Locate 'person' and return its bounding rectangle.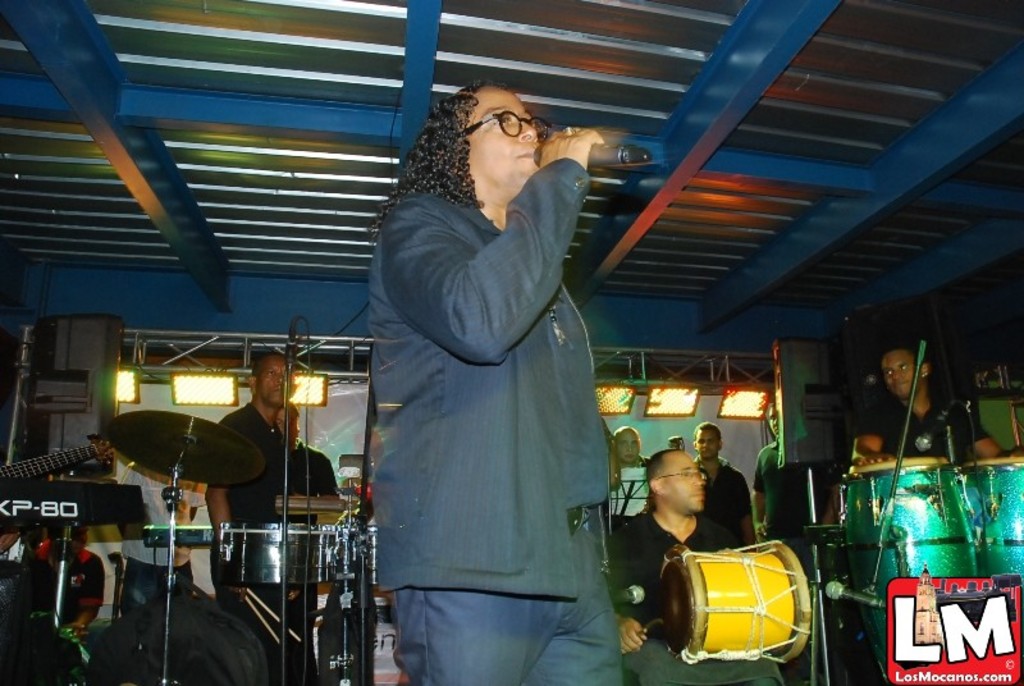
box=[611, 447, 791, 685].
